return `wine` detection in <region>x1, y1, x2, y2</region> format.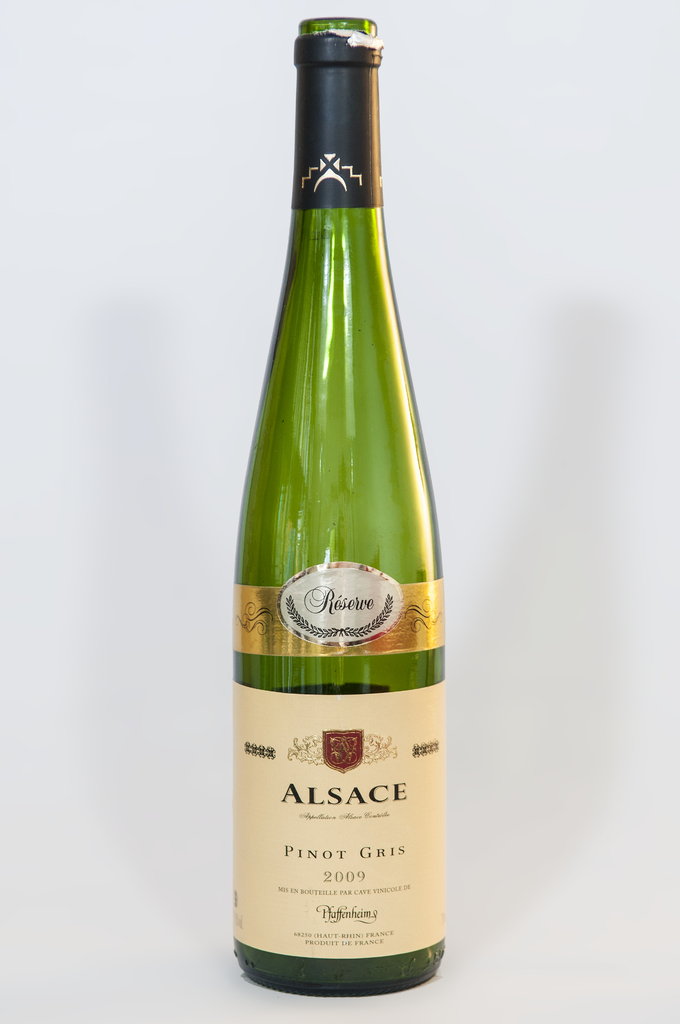
<region>233, 17, 448, 995</region>.
